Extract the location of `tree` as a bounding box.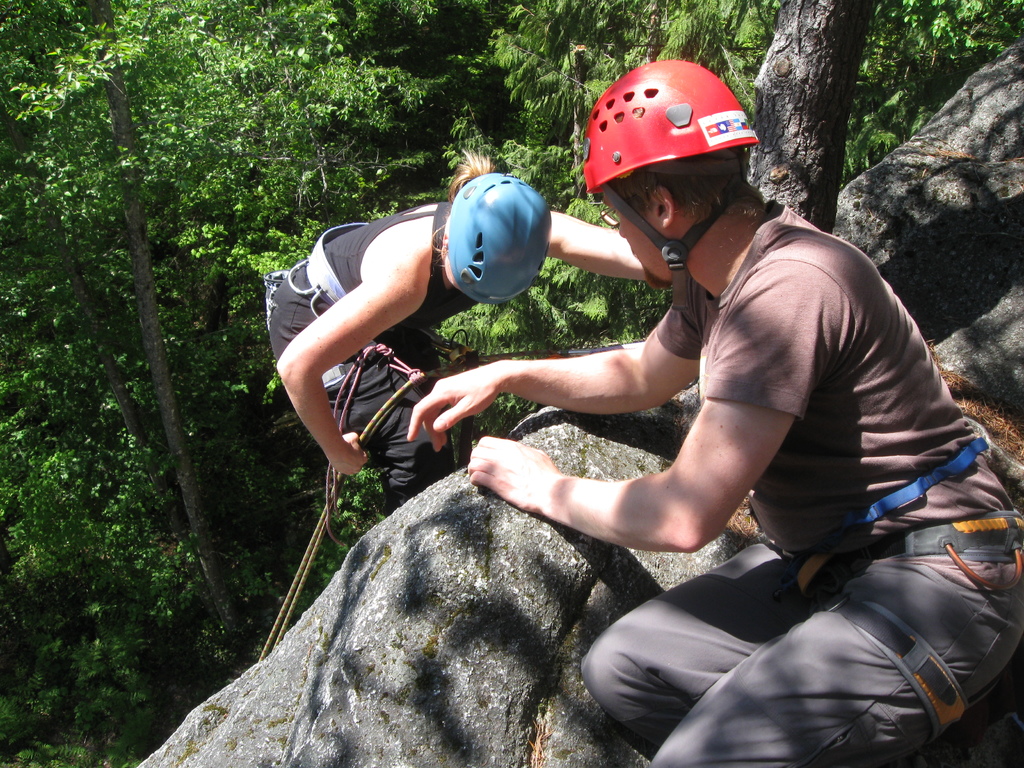
[x1=138, y1=0, x2=1023, y2=767].
